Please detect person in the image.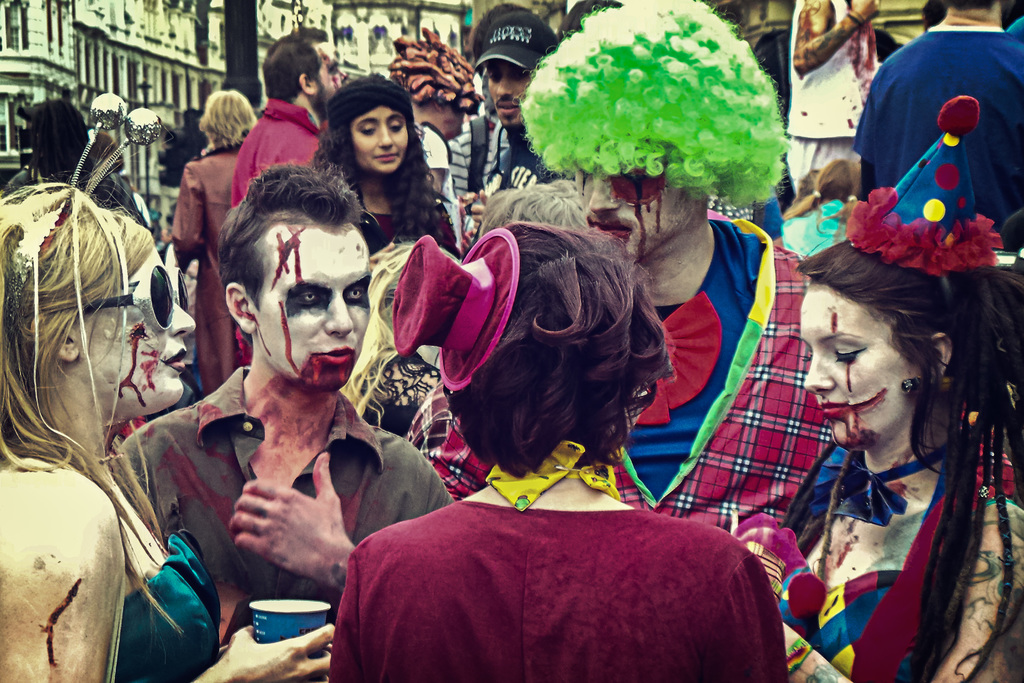
region(0, 178, 337, 682).
